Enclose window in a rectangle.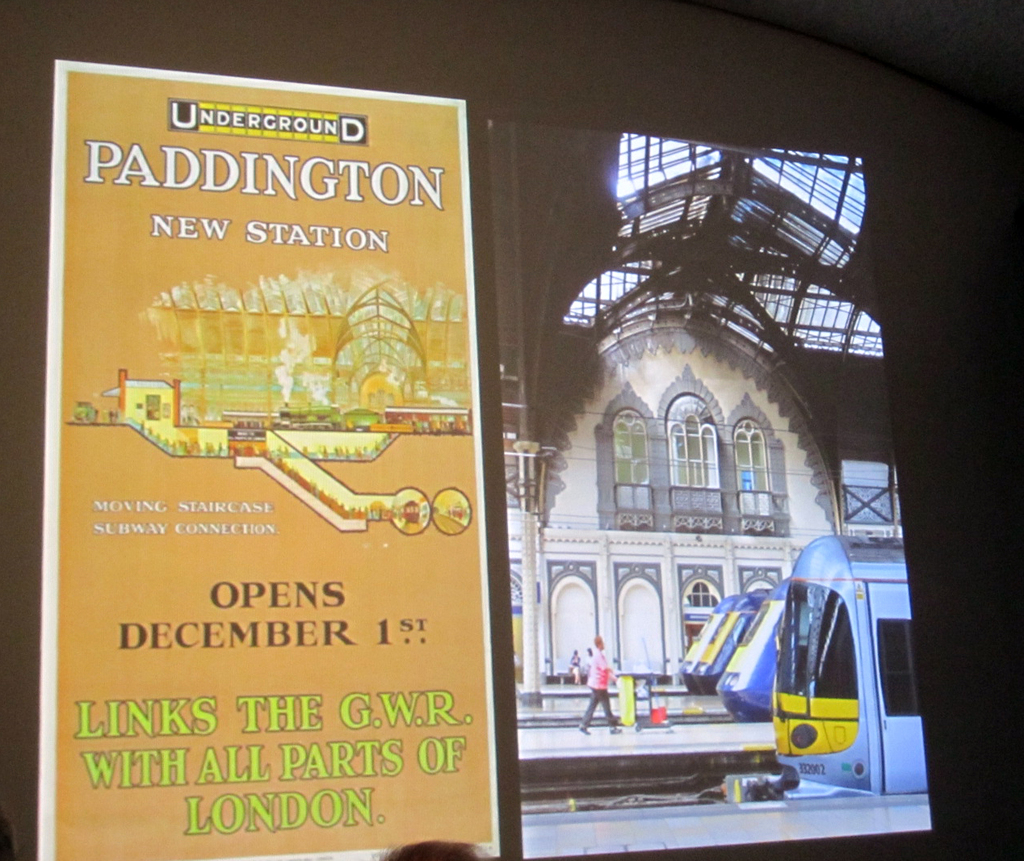
{"x1": 837, "y1": 483, "x2": 900, "y2": 524}.
